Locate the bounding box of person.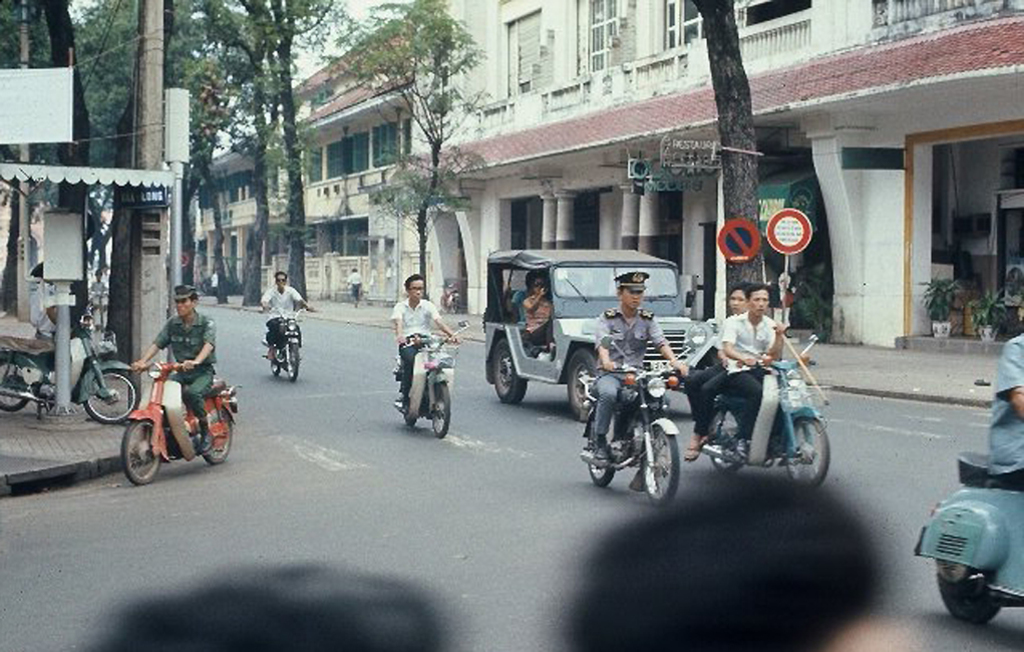
Bounding box: l=259, t=271, r=317, b=360.
